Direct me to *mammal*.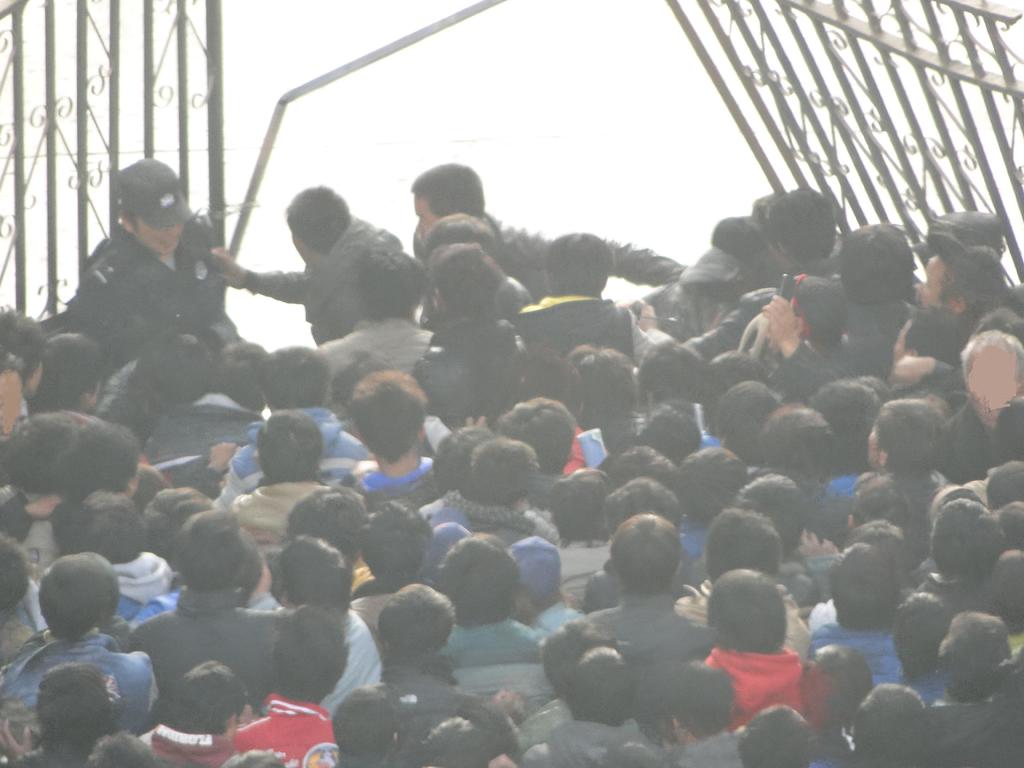
Direction: <box>418,426,468,530</box>.
